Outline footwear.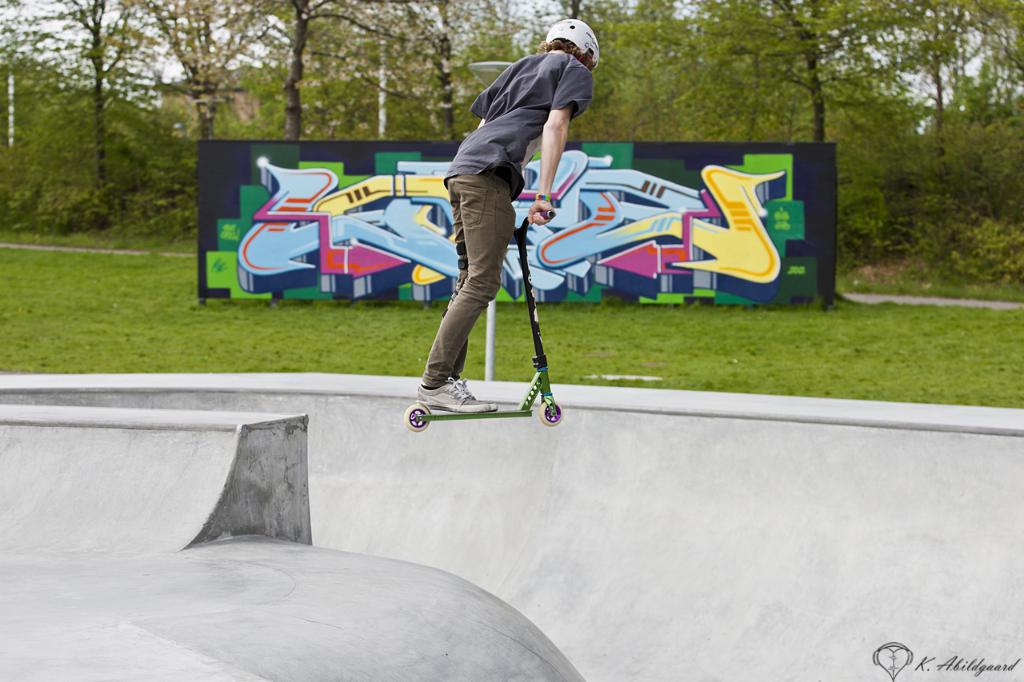
Outline: <box>413,374,486,405</box>.
